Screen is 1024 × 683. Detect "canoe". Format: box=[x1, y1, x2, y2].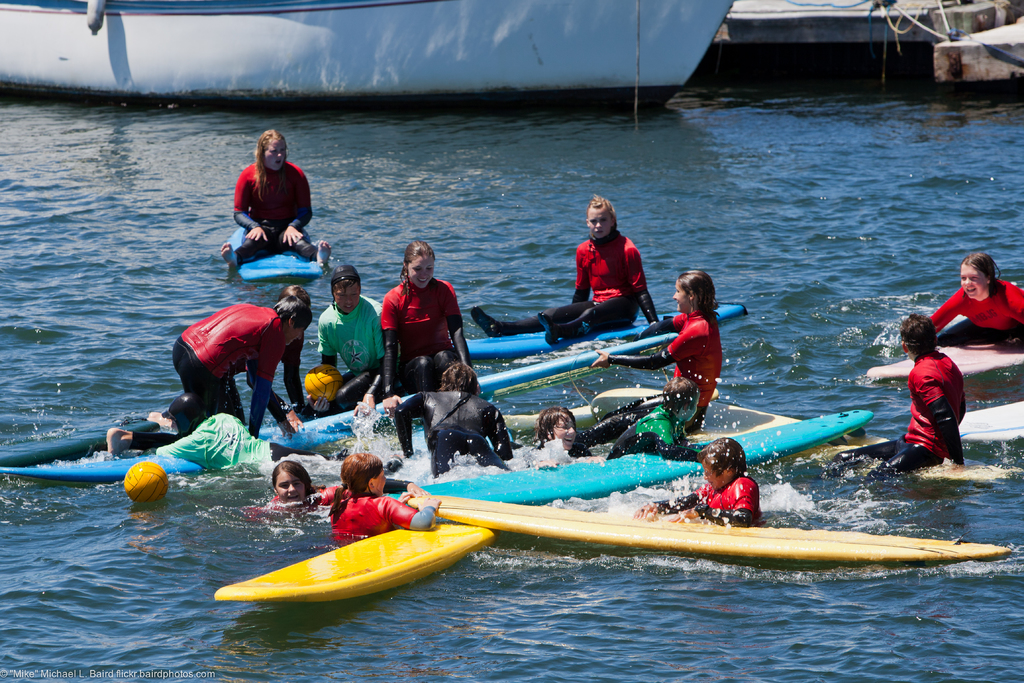
box=[214, 518, 493, 595].
